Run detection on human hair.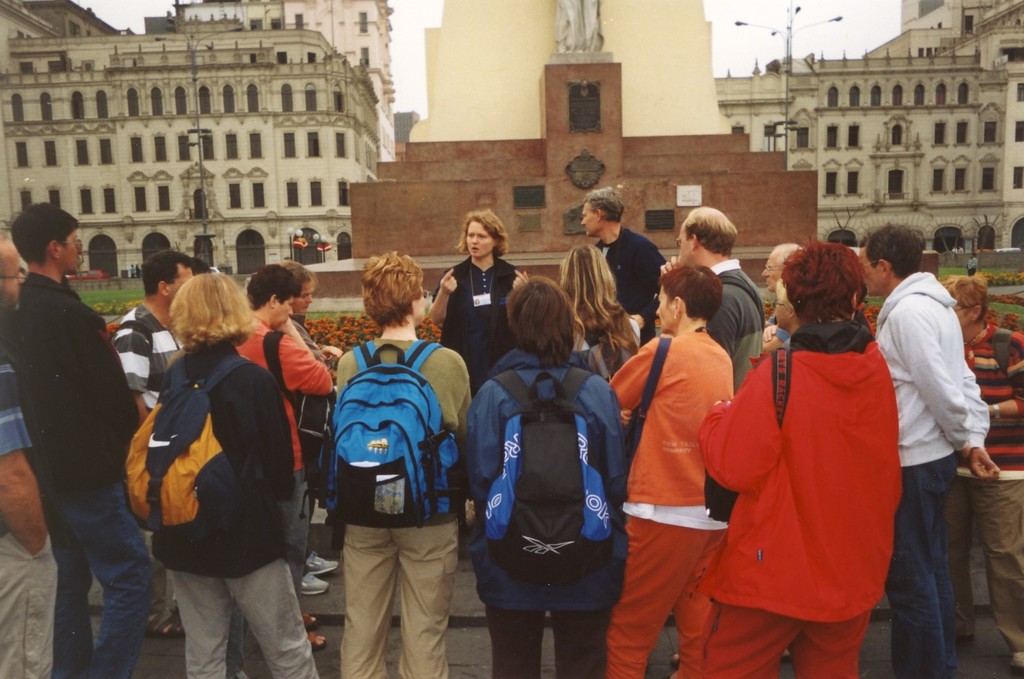
Result: crop(776, 241, 804, 268).
